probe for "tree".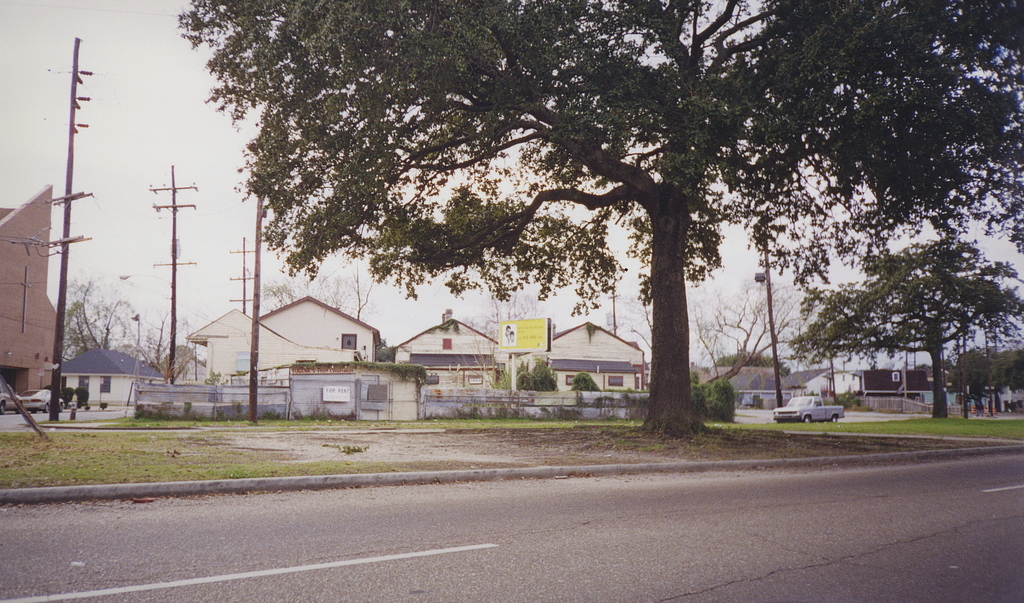
Probe result: [left=950, top=337, right=991, bottom=415].
